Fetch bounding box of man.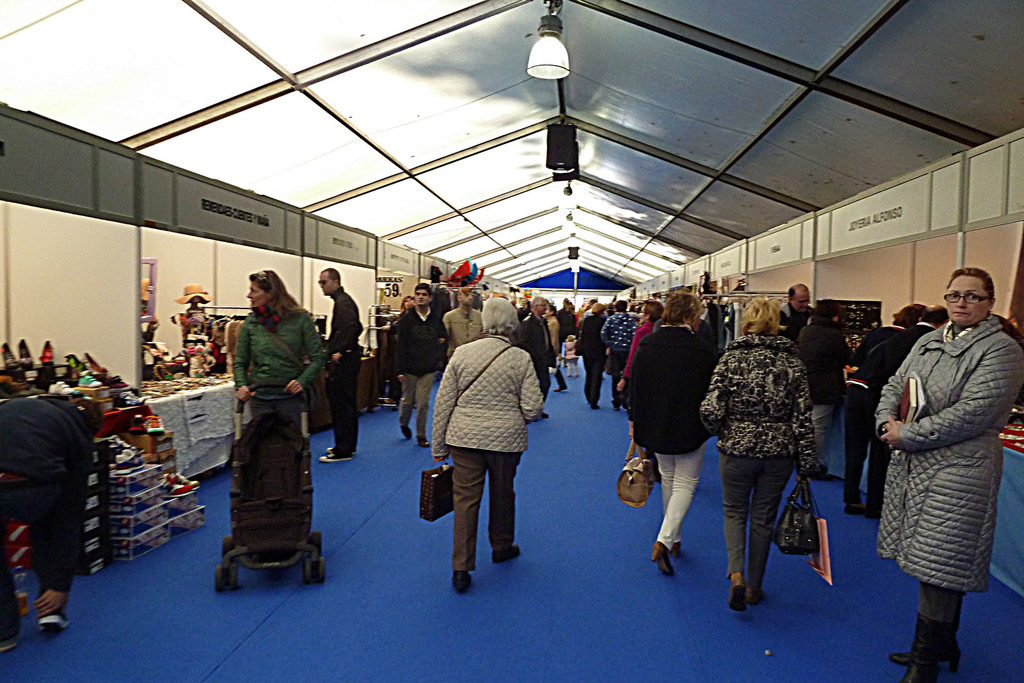
Bbox: region(594, 301, 634, 407).
